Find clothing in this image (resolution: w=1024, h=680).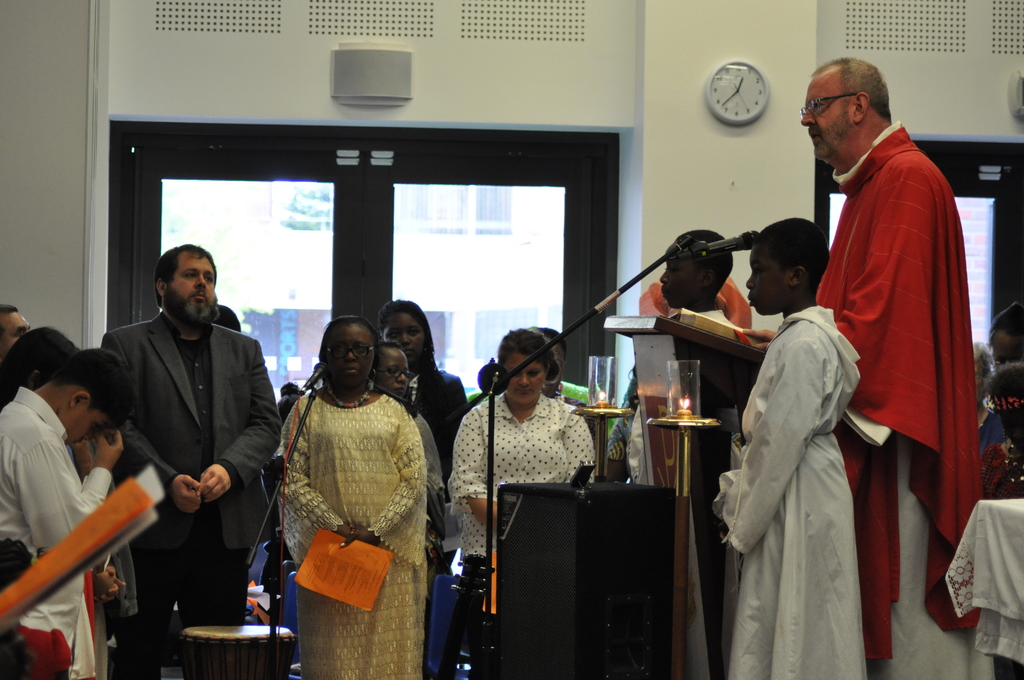
724/266/893/679.
